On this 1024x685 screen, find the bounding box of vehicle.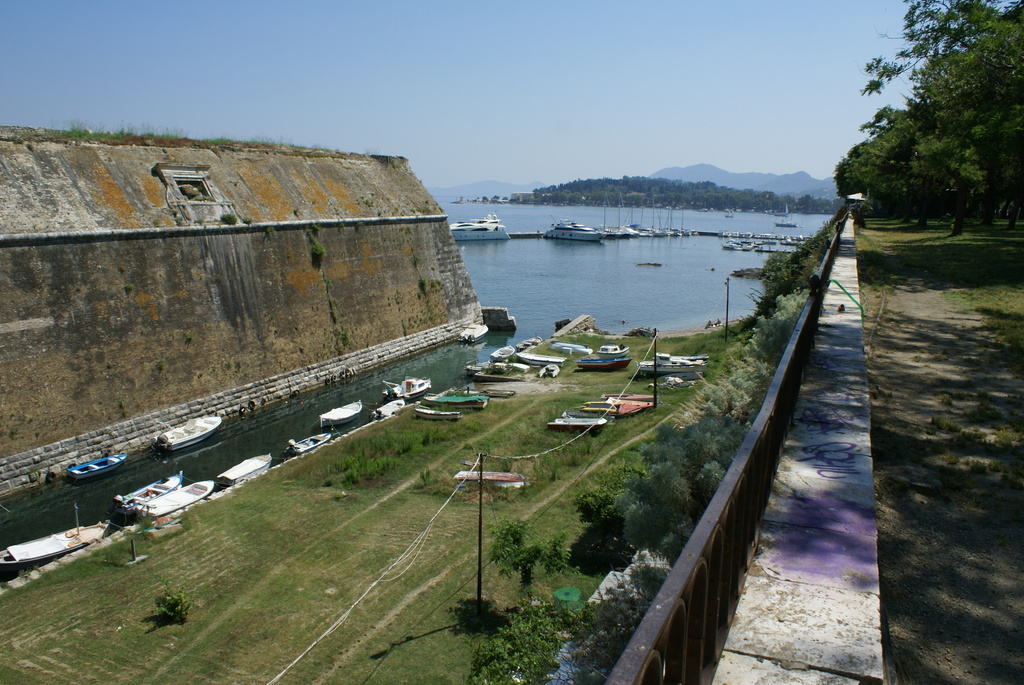
Bounding box: [547, 220, 611, 244].
